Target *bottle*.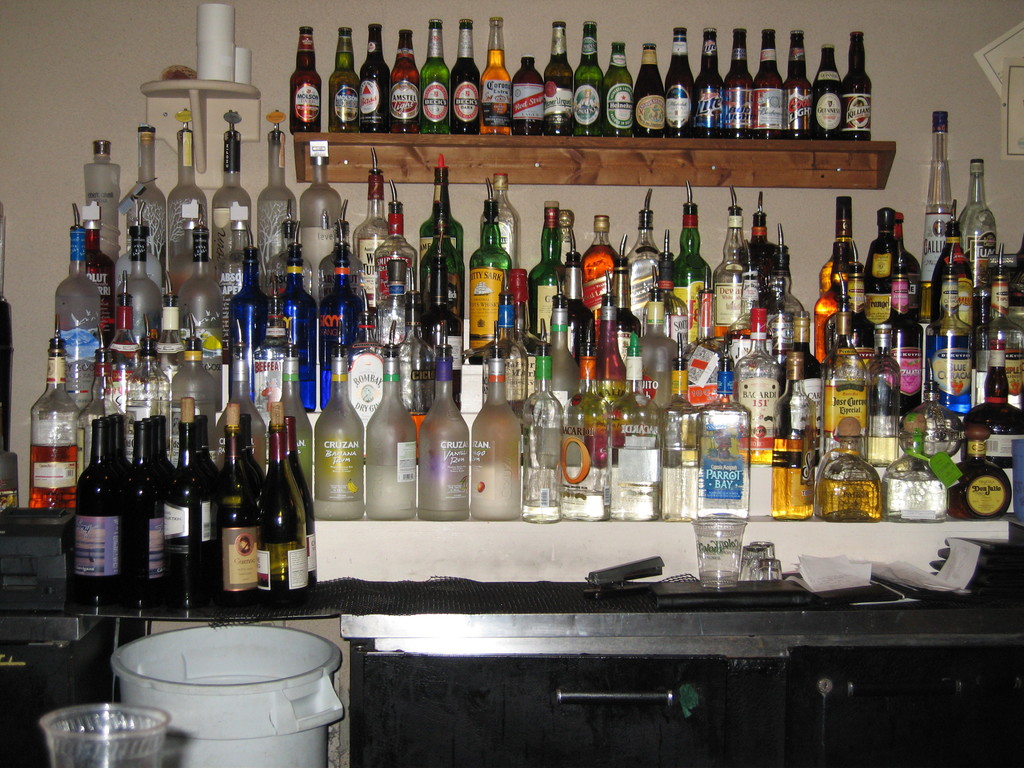
Target region: (x1=813, y1=40, x2=851, y2=141).
